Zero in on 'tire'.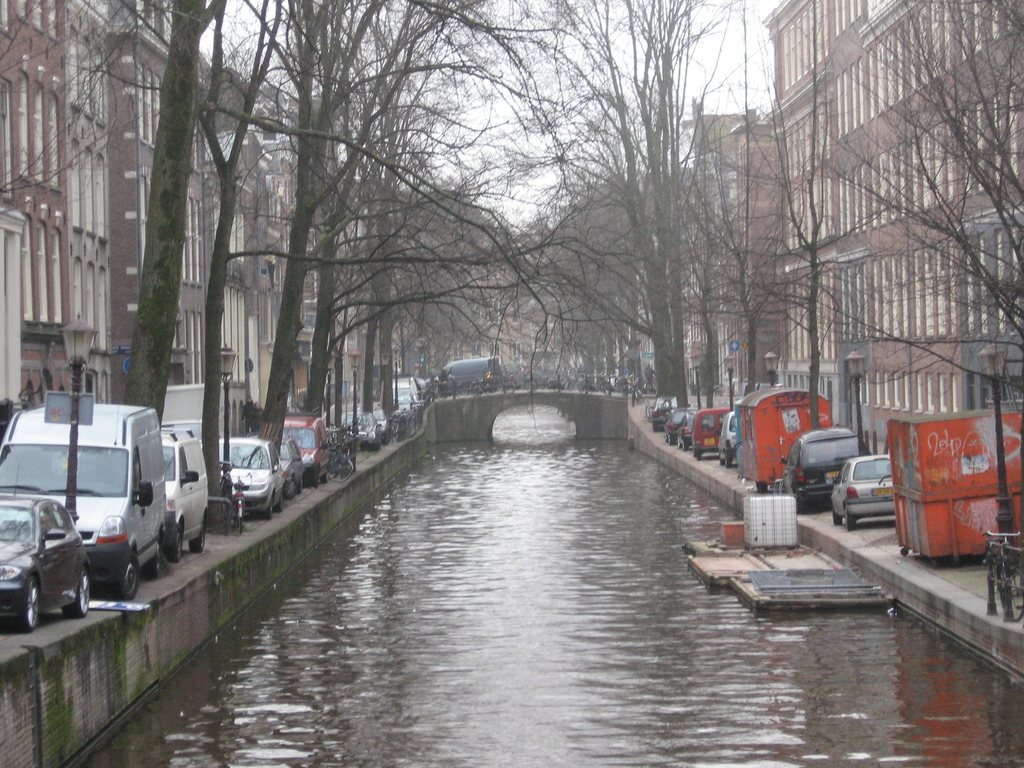
Zeroed in: rect(221, 504, 227, 535).
